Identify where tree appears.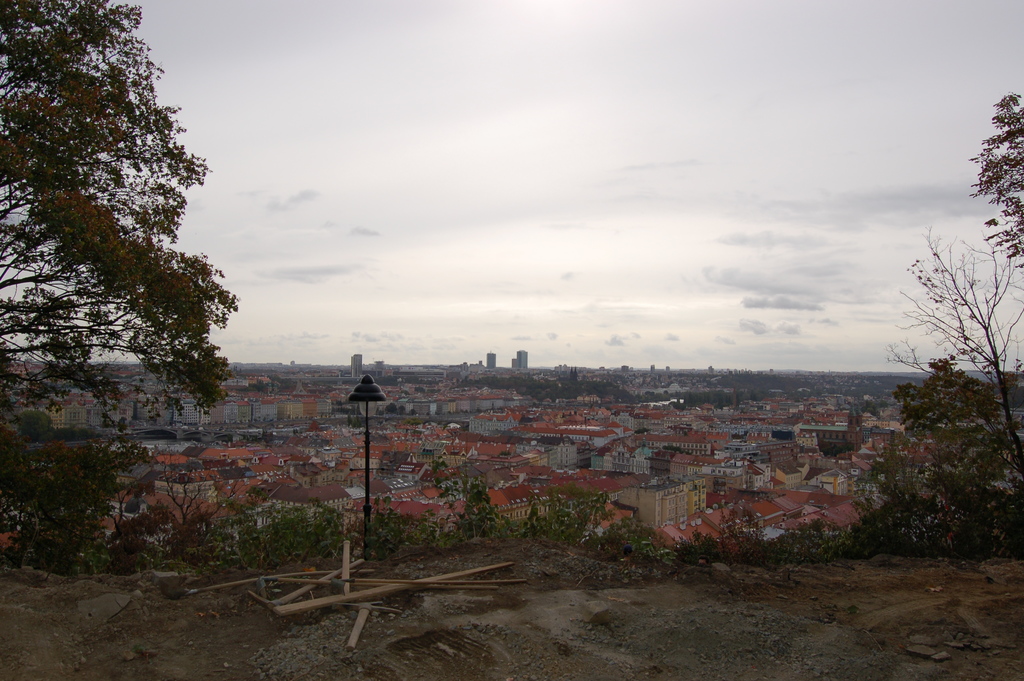
Appears at detection(15, 4, 244, 552).
